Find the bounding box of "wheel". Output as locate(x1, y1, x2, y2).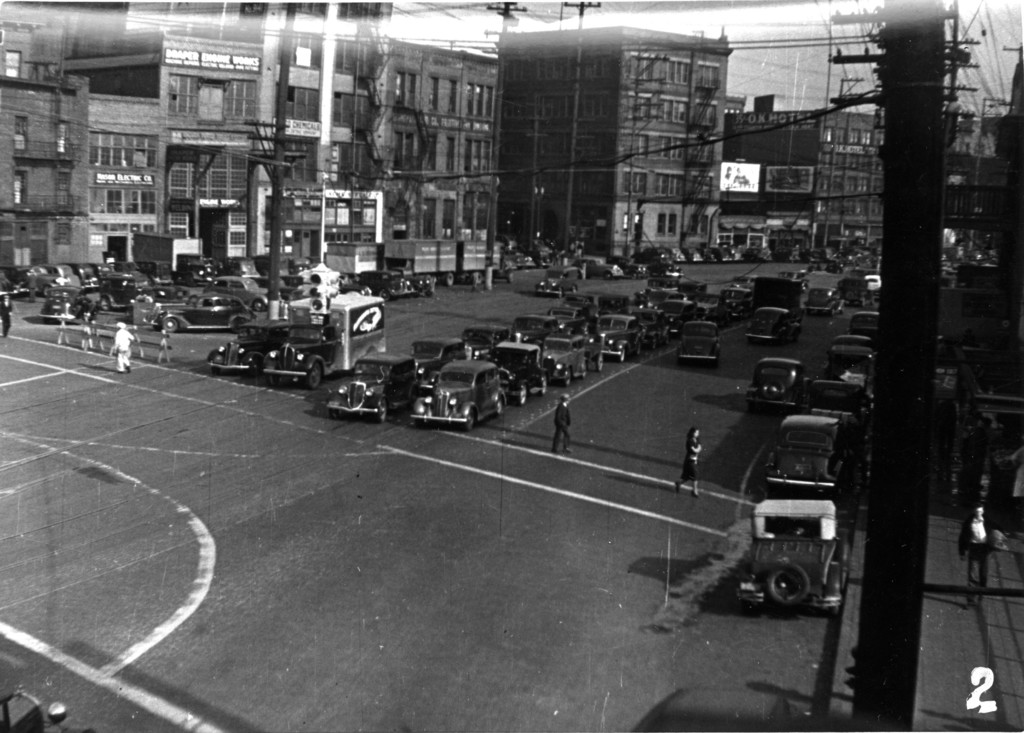
locate(496, 399, 502, 413).
